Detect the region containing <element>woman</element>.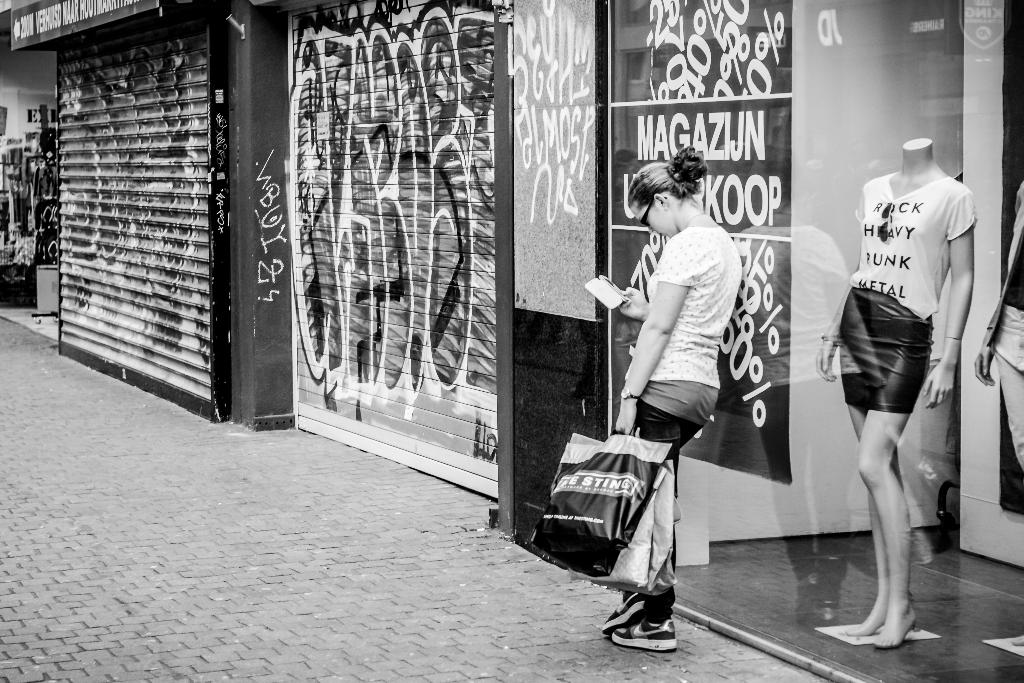
x1=595 y1=145 x2=760 y2=620.
